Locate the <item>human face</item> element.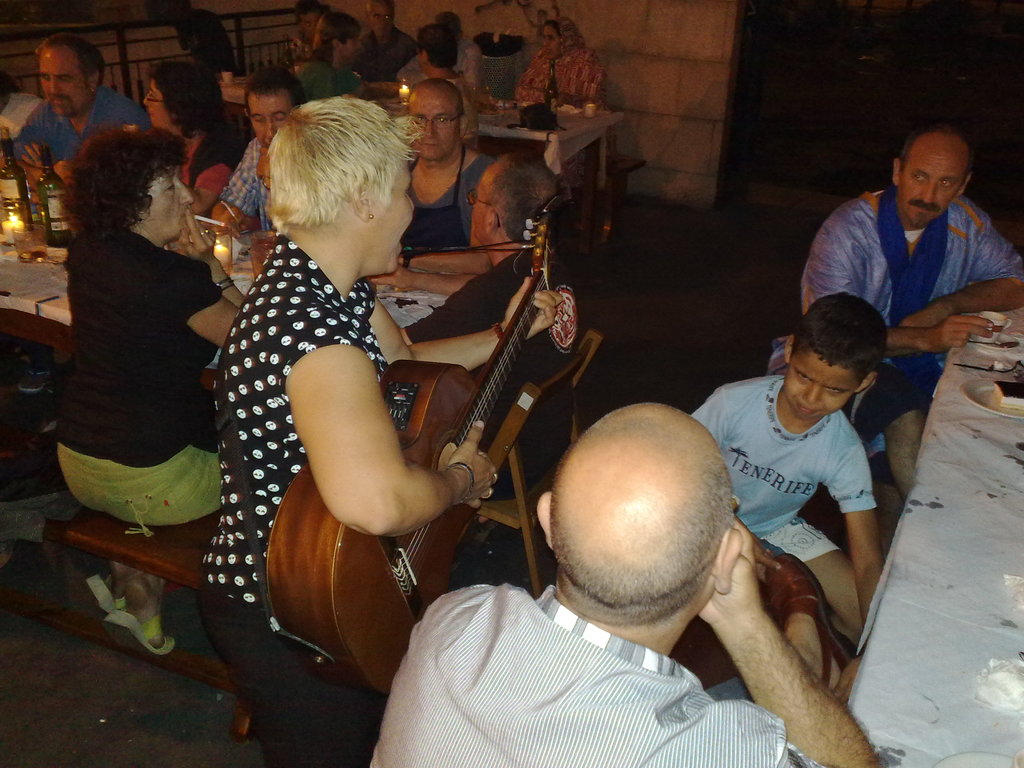
Element bbox: 545/24/563/58.
